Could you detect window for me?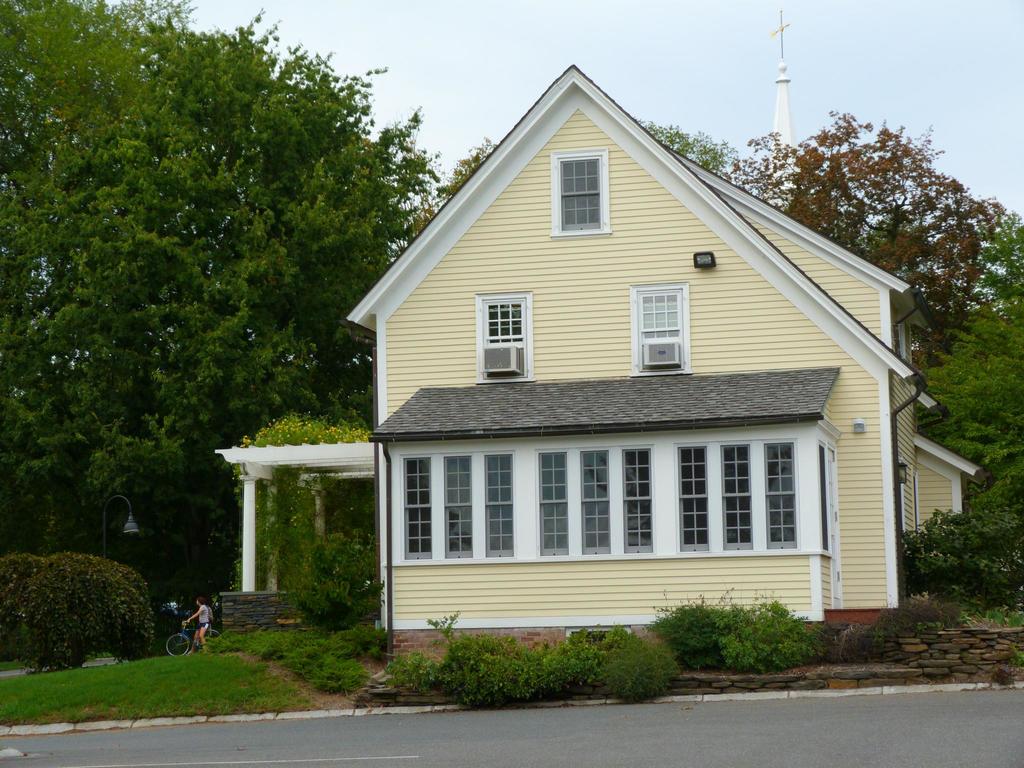
Detection result: (545,148,609,233).
